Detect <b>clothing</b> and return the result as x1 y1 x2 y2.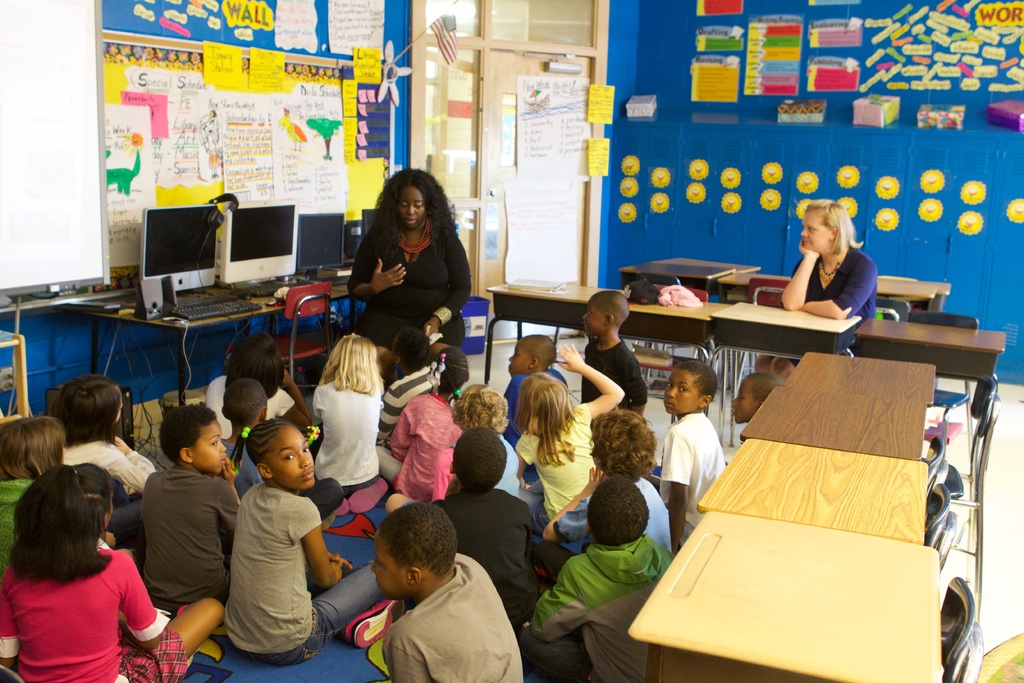
515 544 685 679.
